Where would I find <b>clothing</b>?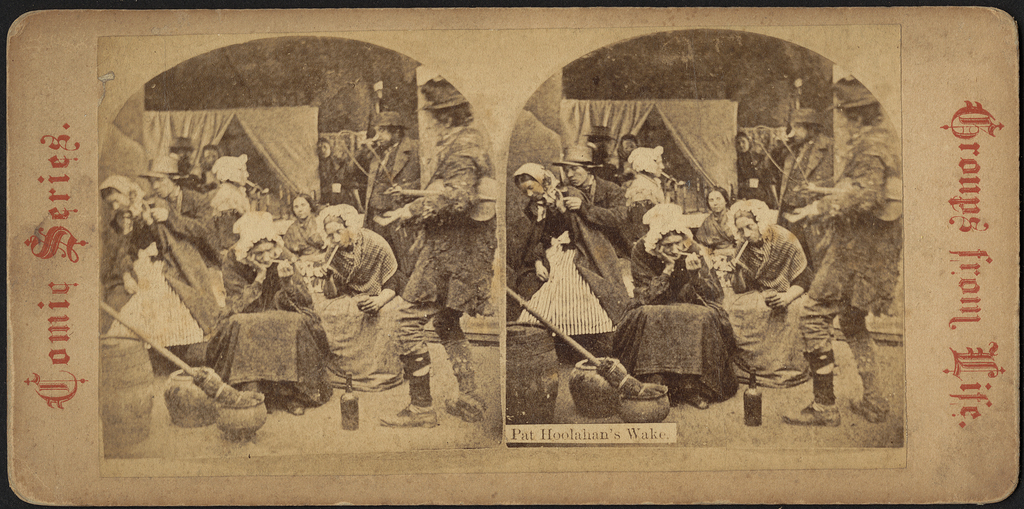
At <bbox>689, 200, 726, 239</bbox>.
